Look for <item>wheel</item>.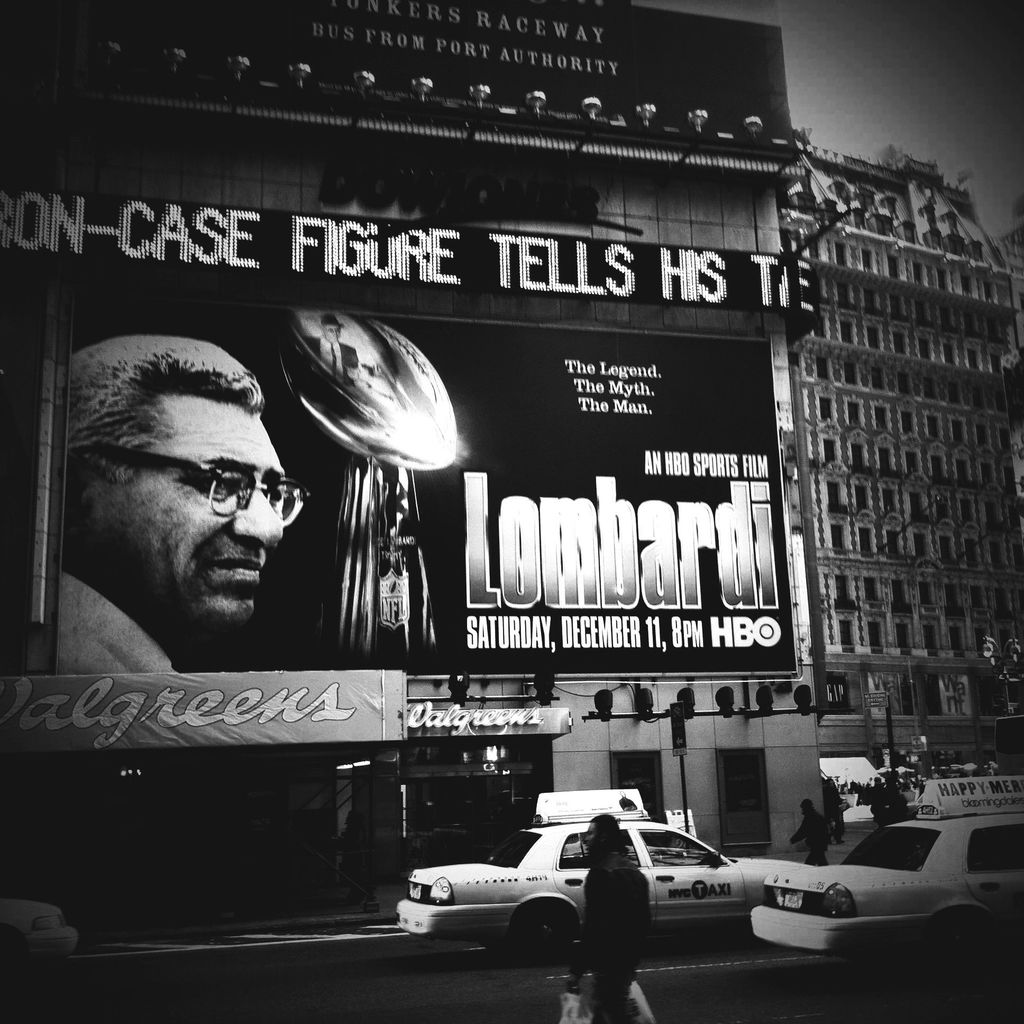
Found: {"left": 945, "top": 910, "right": 989, "bottom": 966}.
